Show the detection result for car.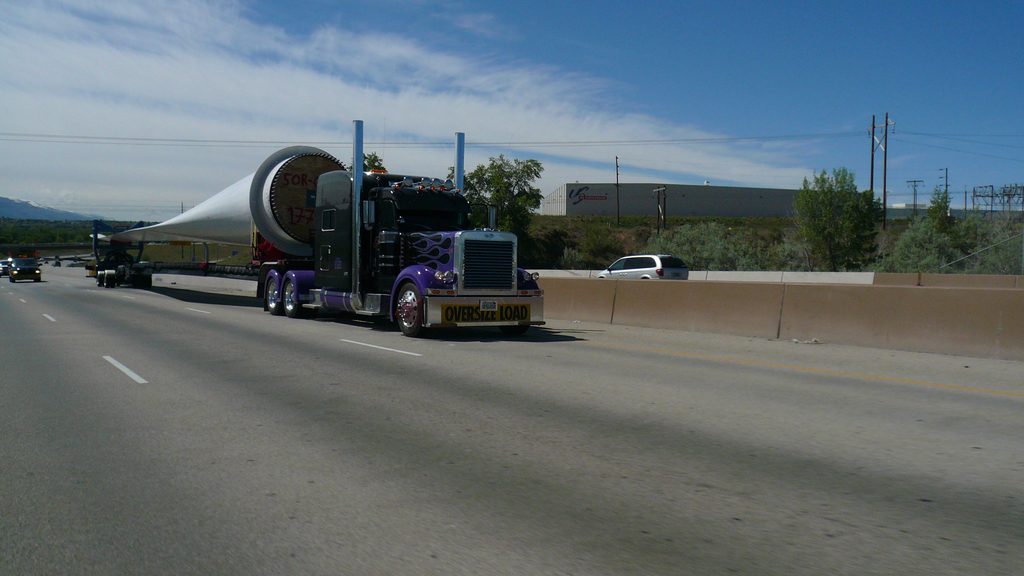
[0, 260, 8, 273].
